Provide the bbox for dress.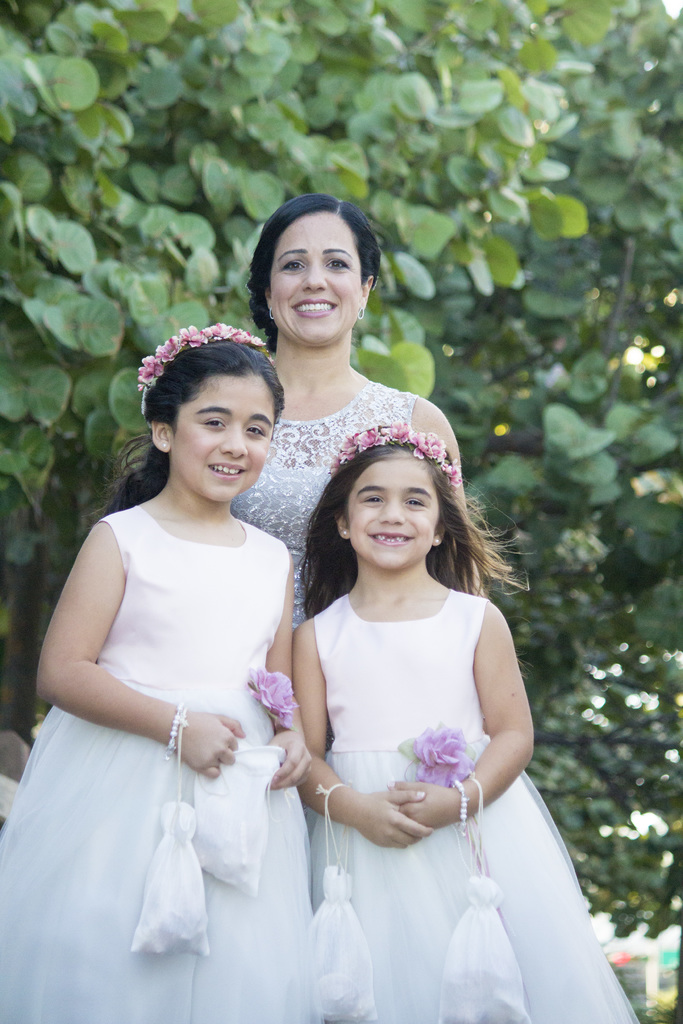
locate(0, 501, 309, 1023).
